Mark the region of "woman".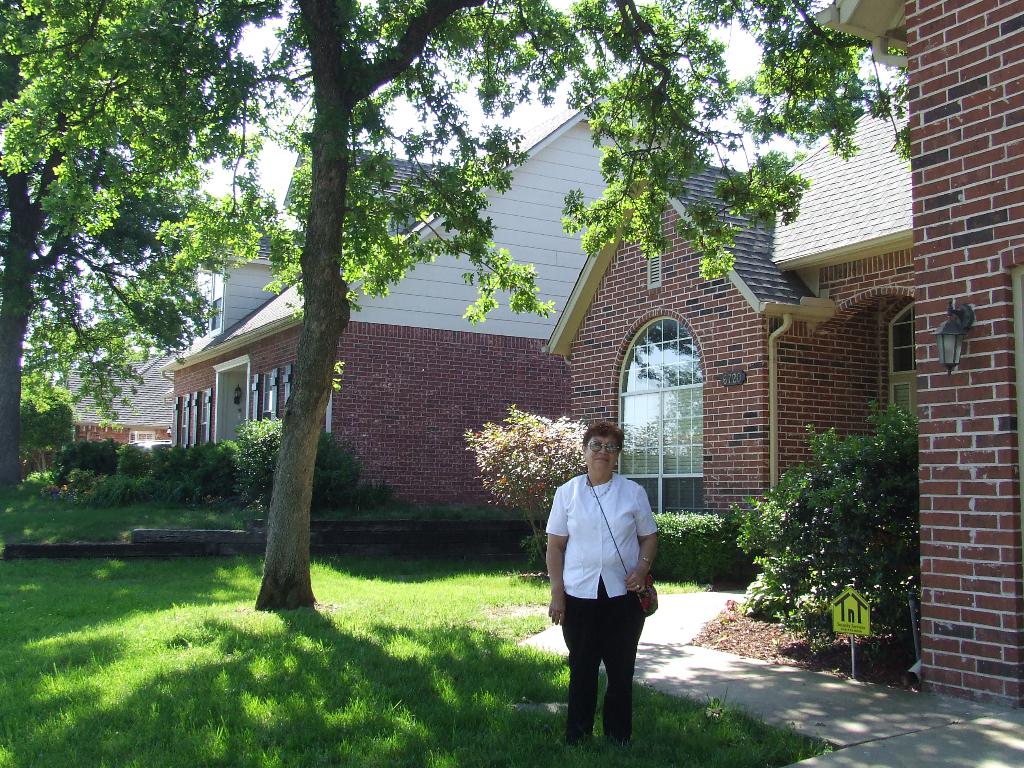
Region: crop(548, 428, 669, 752).
